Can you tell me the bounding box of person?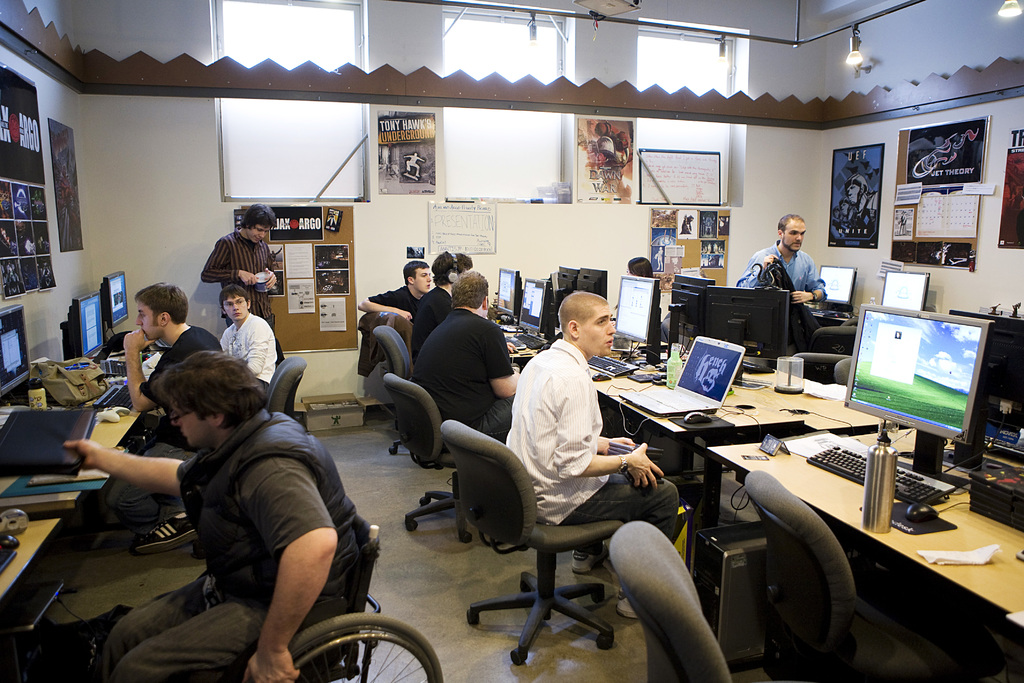
[765, 210, 833, 325].
